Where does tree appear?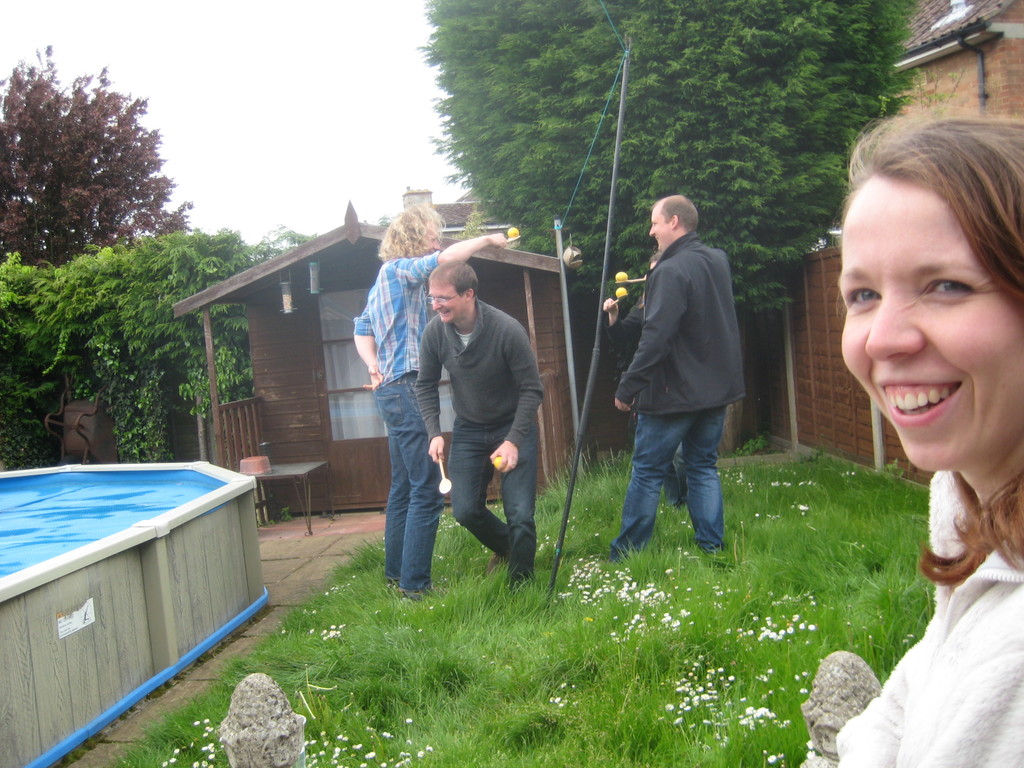
Appears at <region>0, 40, 199, 273</region>.
